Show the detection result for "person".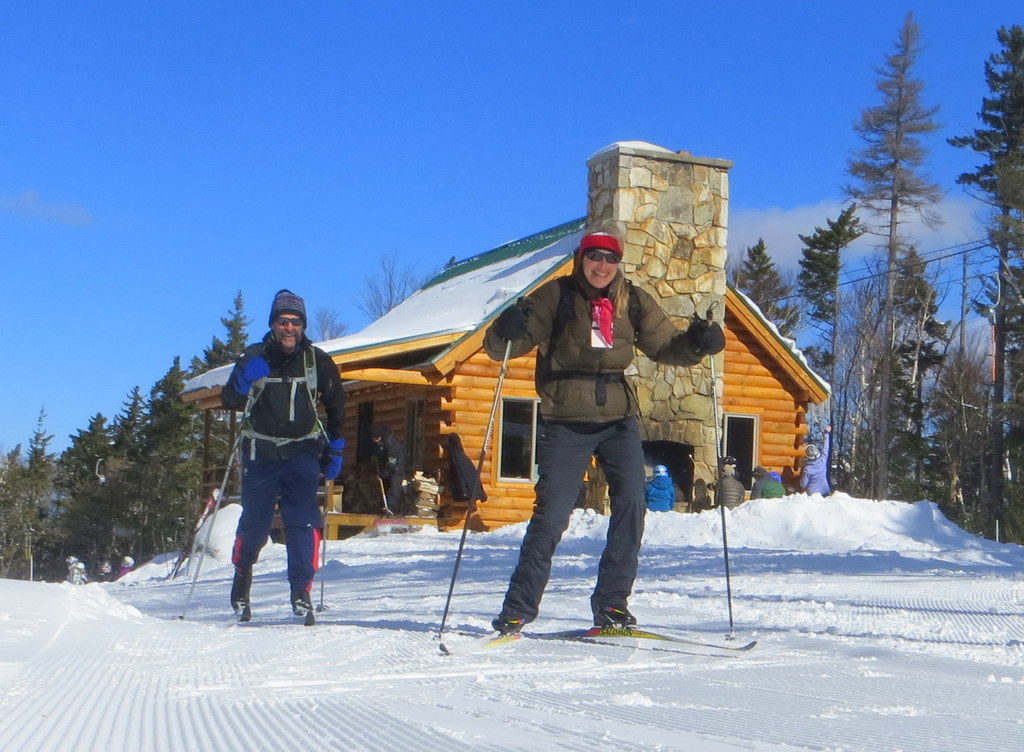
rect(436, 430, 478, 500).
